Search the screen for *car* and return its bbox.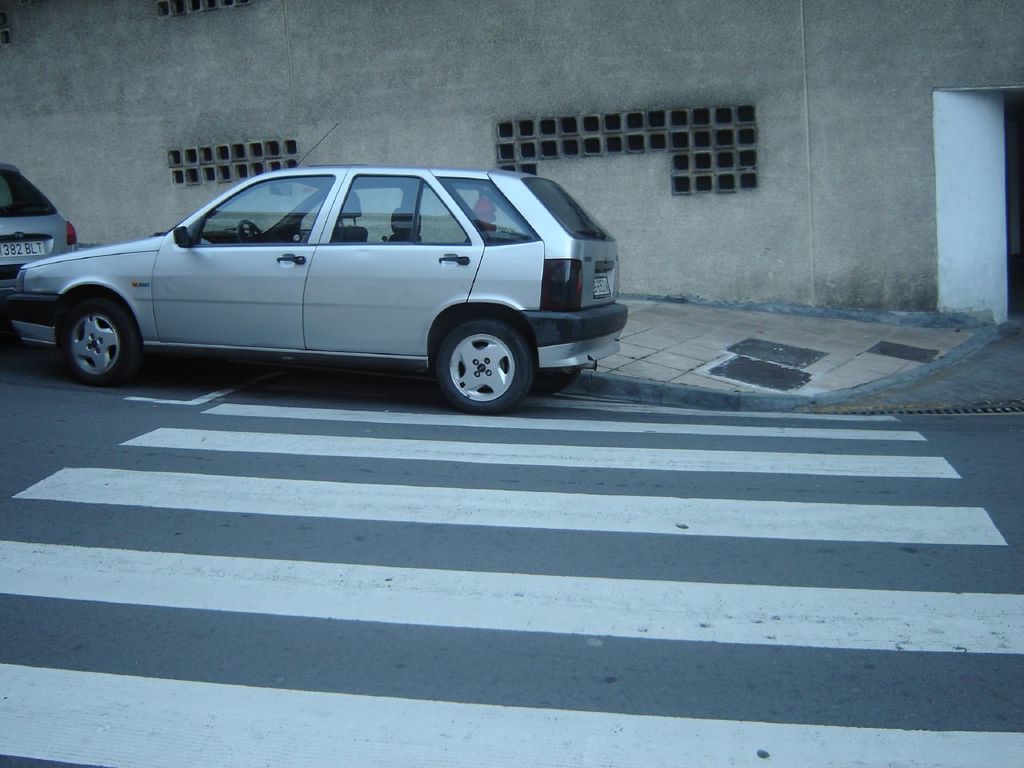
Found: <box>4,125,626,417</box>.
